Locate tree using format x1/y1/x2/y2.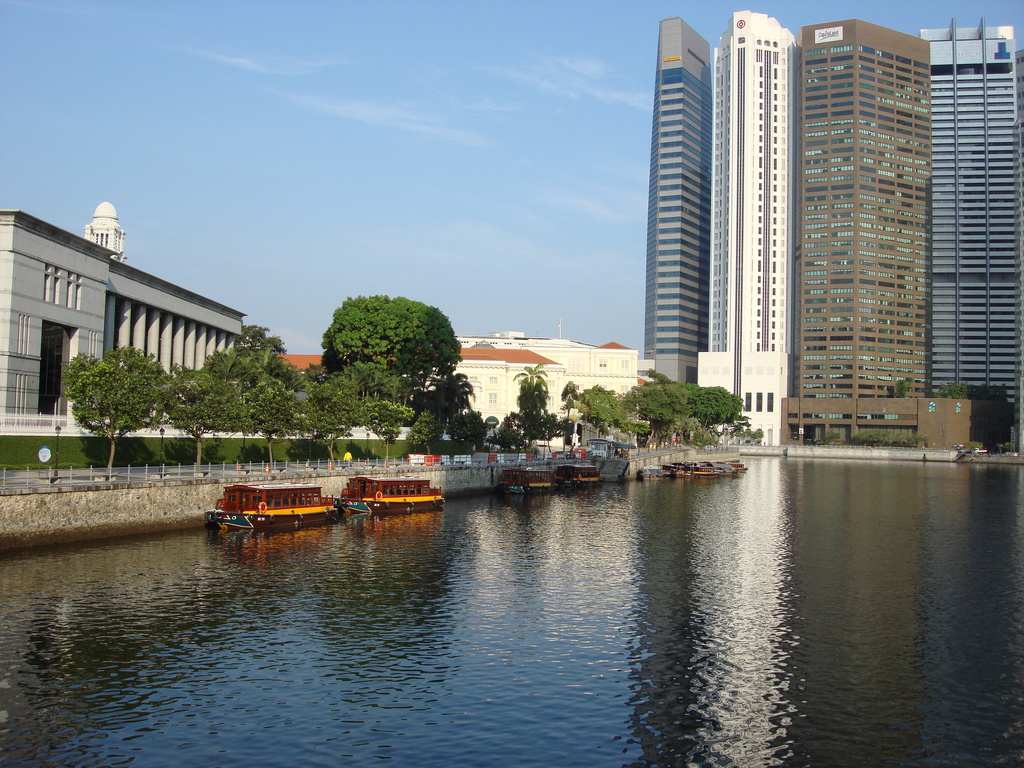
538/409/563/451.
